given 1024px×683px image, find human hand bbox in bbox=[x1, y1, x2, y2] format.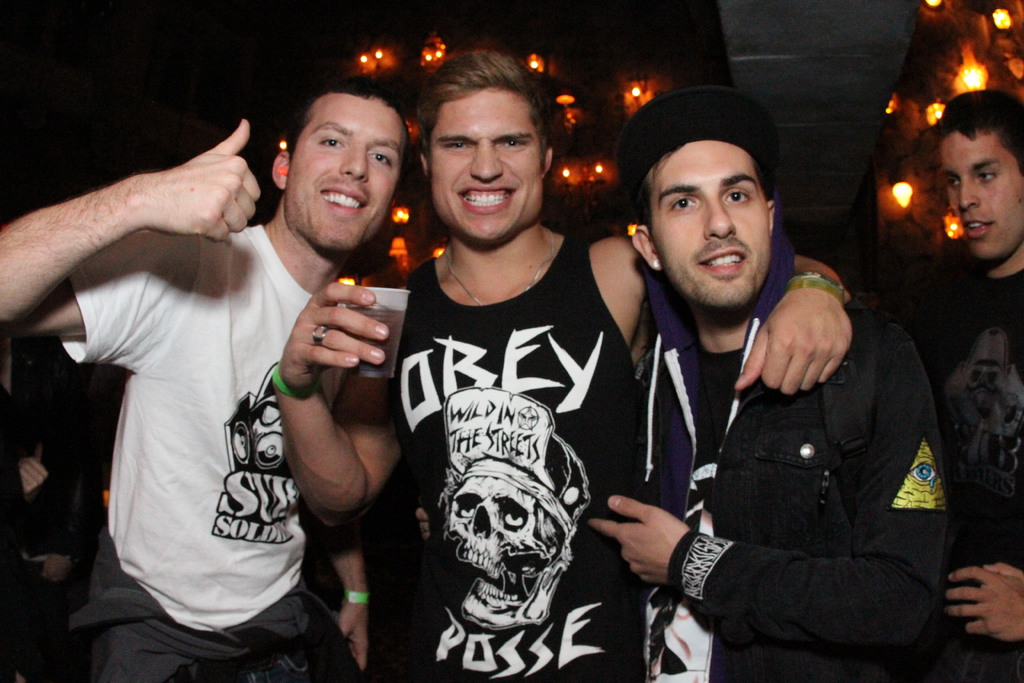
bbox=[276, 278, 390, 389].
